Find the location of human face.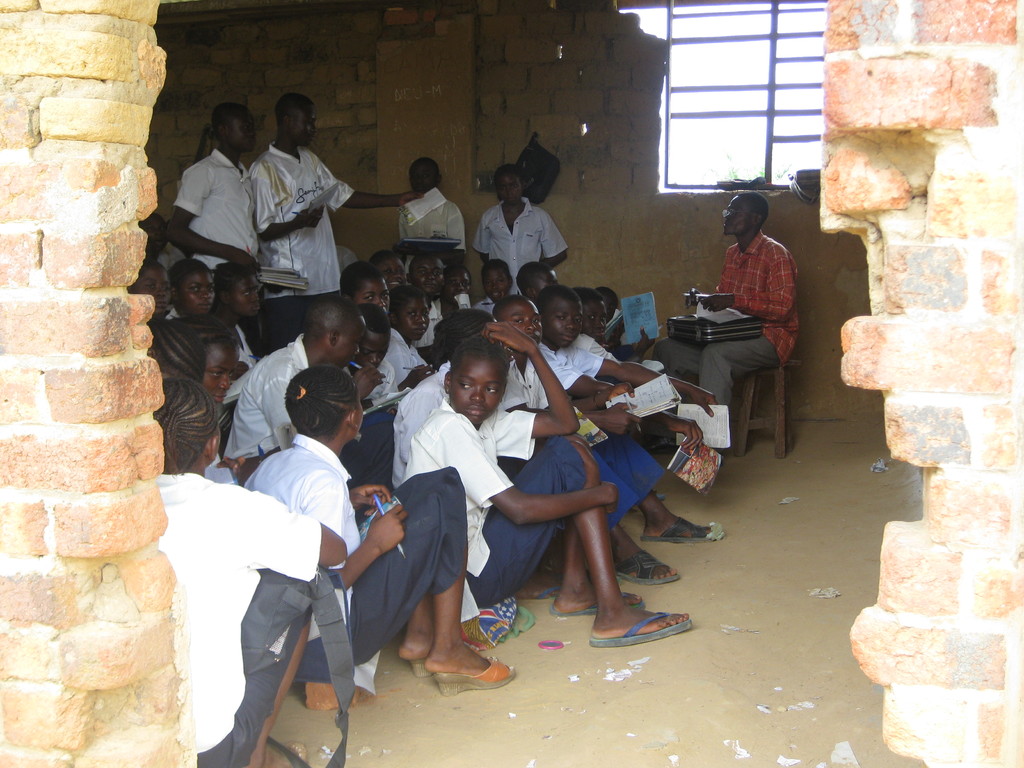
Location: locate(337, 321, 369, 371).
